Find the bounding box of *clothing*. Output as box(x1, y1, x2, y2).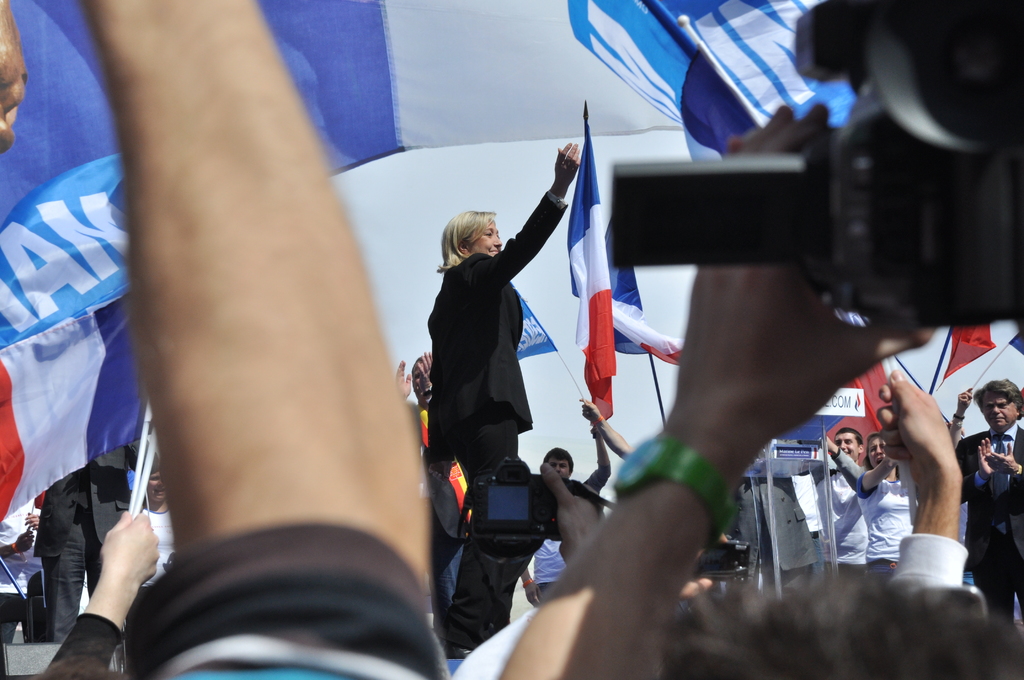
box(136, 528, 455, 679).
